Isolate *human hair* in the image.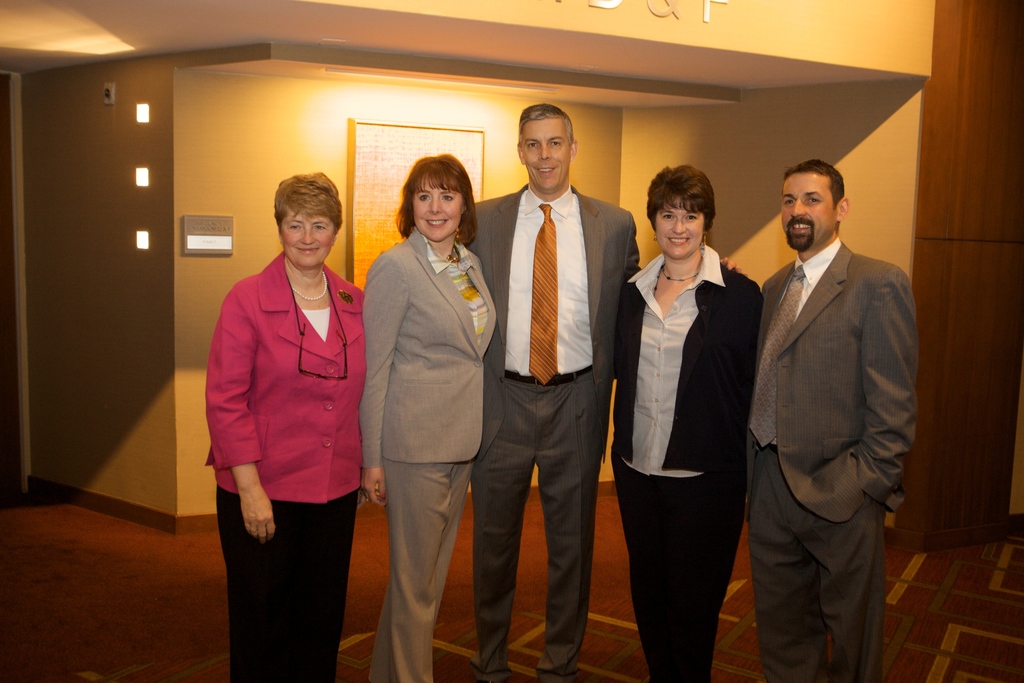
Isolated region: bbox(645, 163, 719, 231).
